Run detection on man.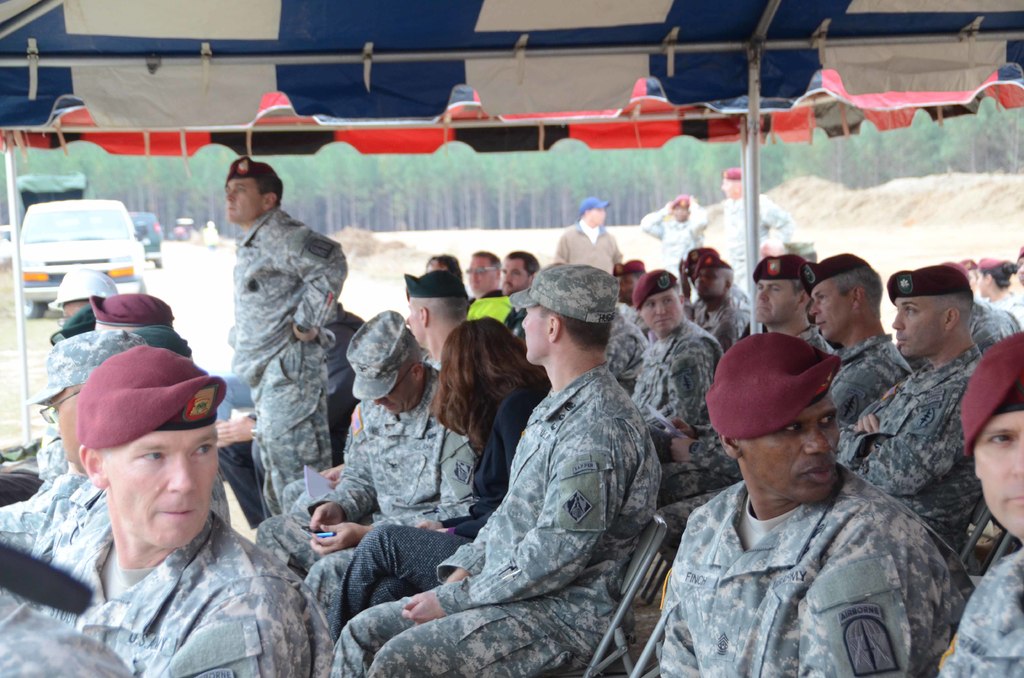
Result: x1=694, y1=260, x2=751, y2=341.
